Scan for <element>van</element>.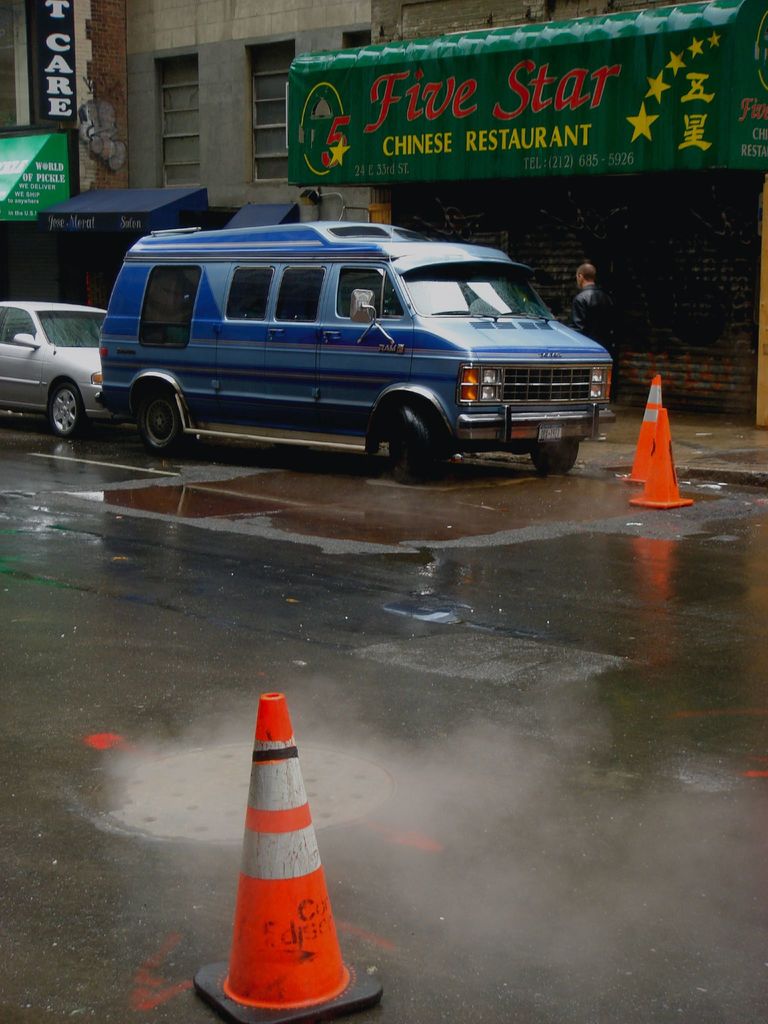
Scan result: Rect(88, 212, 616, 473).
